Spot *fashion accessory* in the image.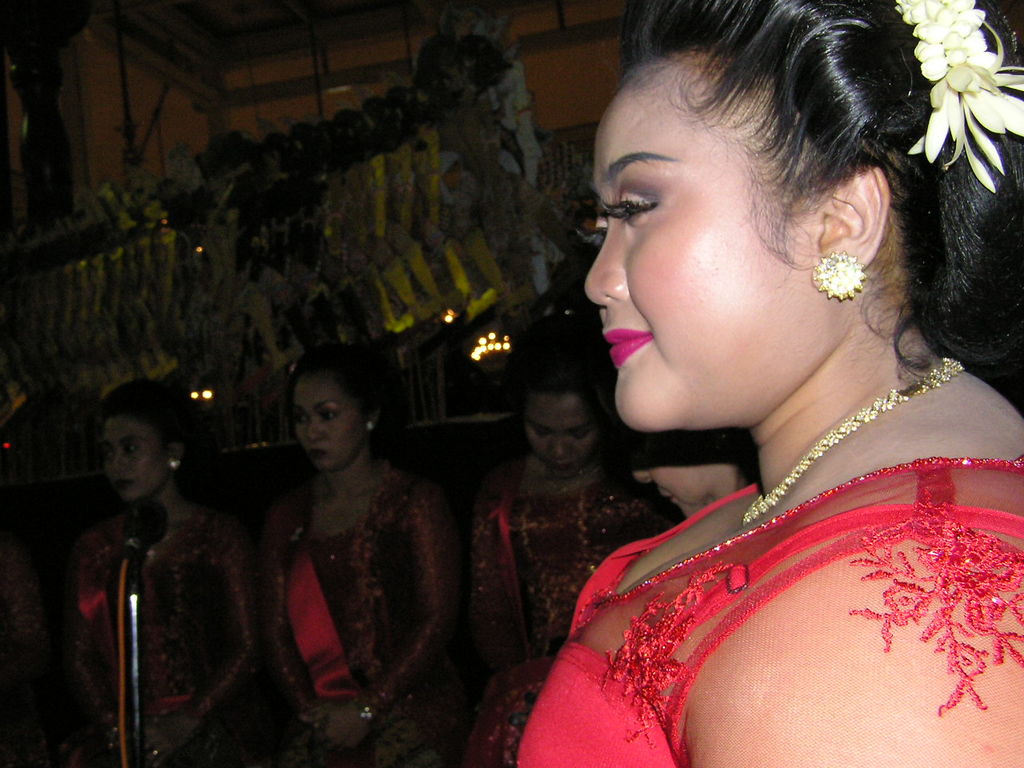
*fashion accessory* found at x1=814, y1=248, x2=865, y2=300.
